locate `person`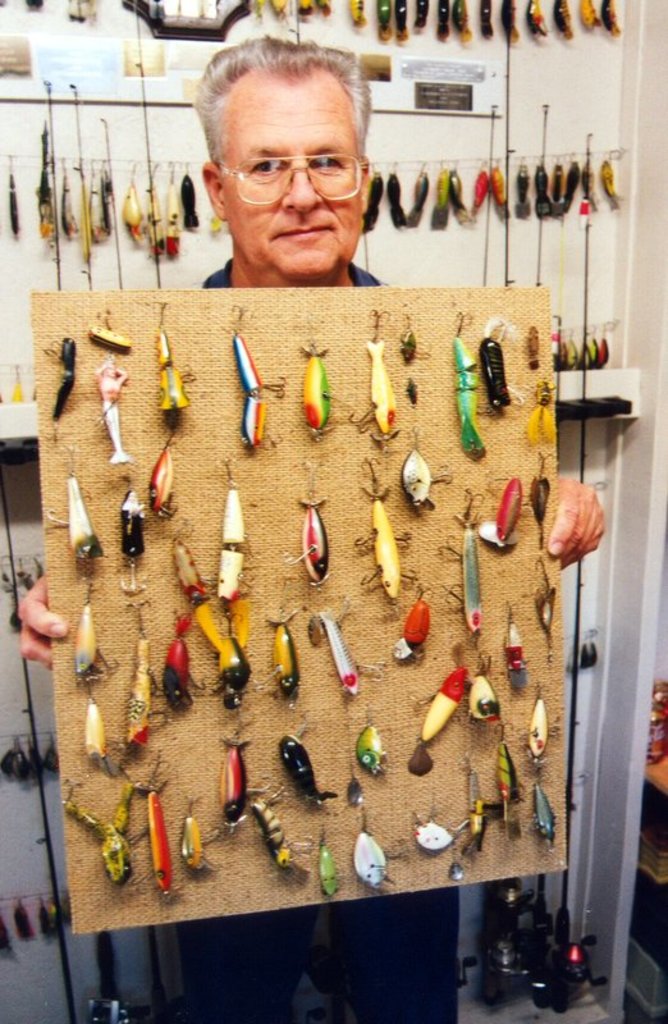
19:31:612:1023
